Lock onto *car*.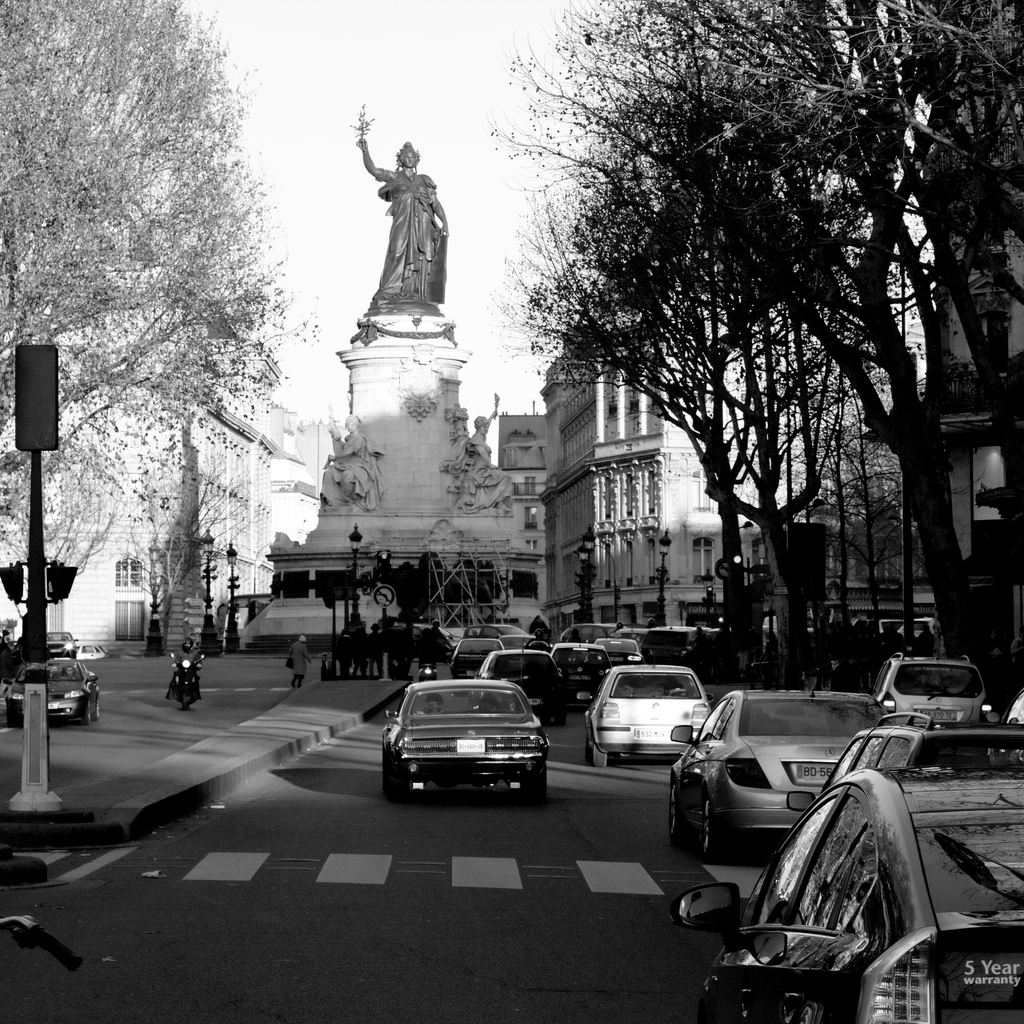
Locked: 873 648 995 731.
